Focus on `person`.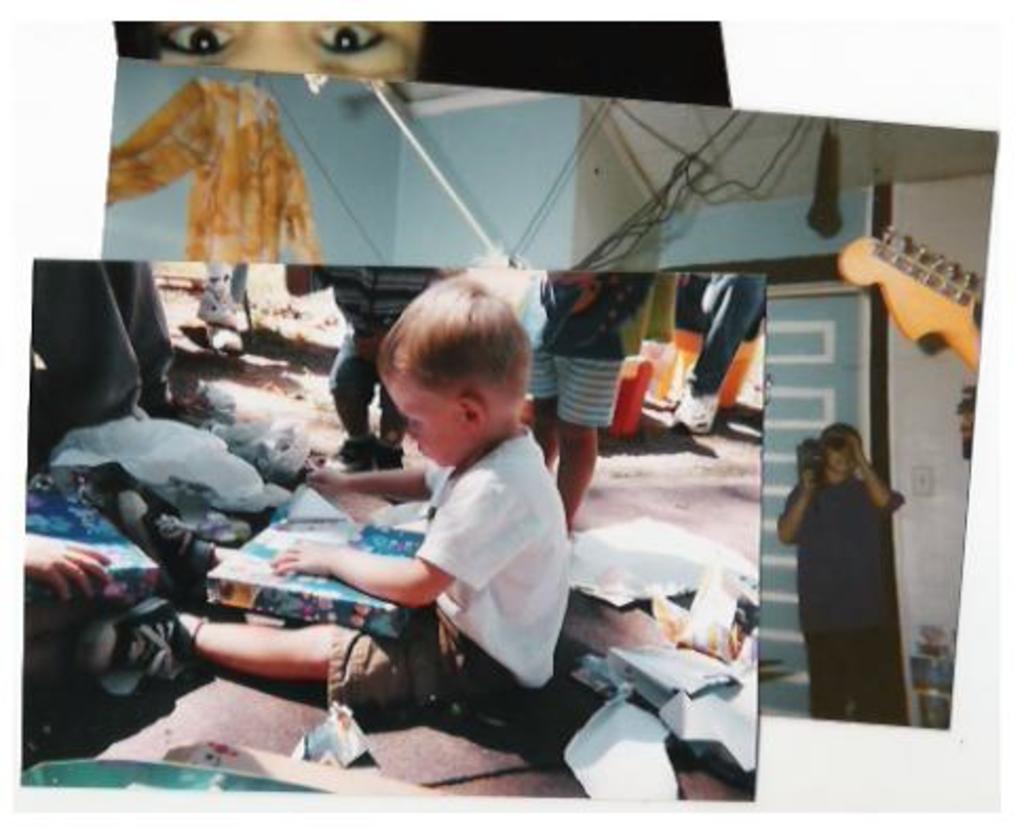
Focused at bbox=(781, 395, 912, 728).
